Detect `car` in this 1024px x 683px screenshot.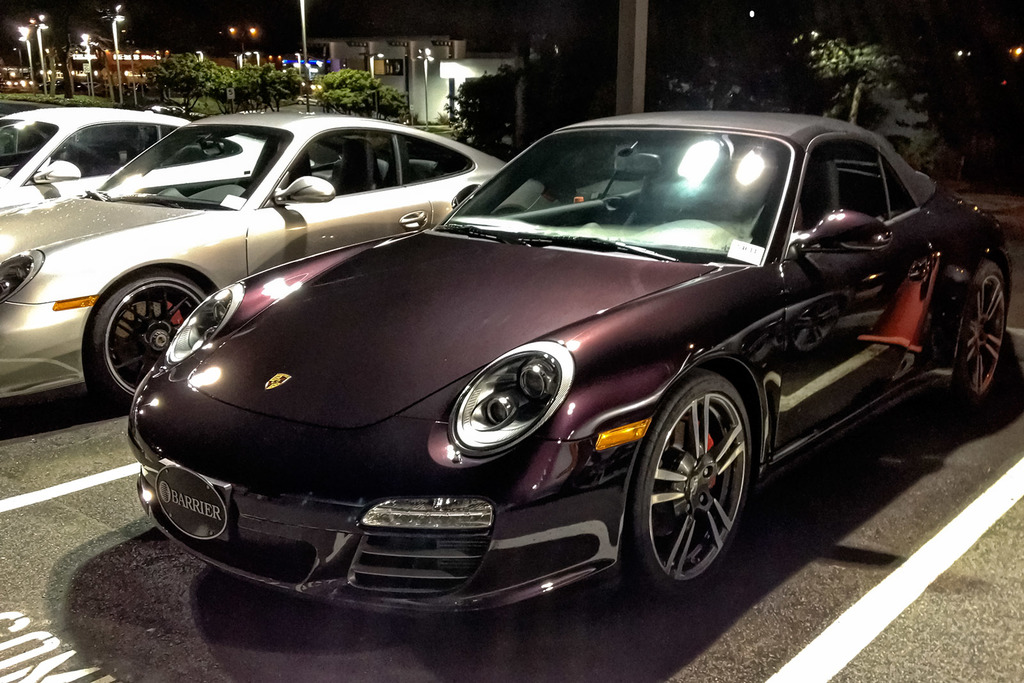
Detection: {"x1": 0, "y1": 104, "x2": 556, "y2": 415}.
